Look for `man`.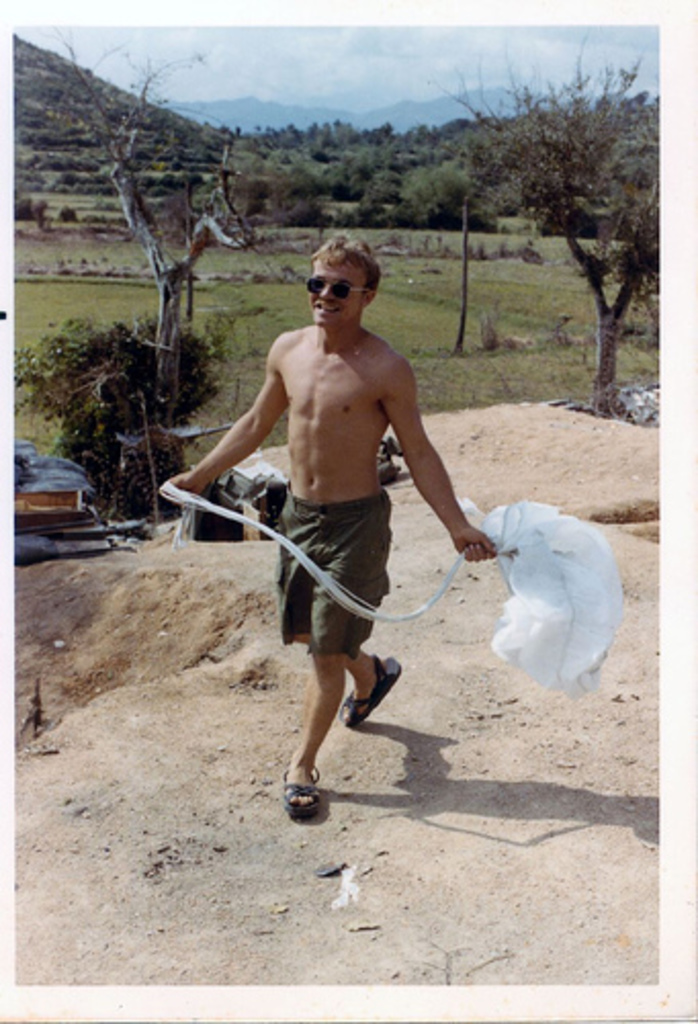
Found: [172,217,469,797].
